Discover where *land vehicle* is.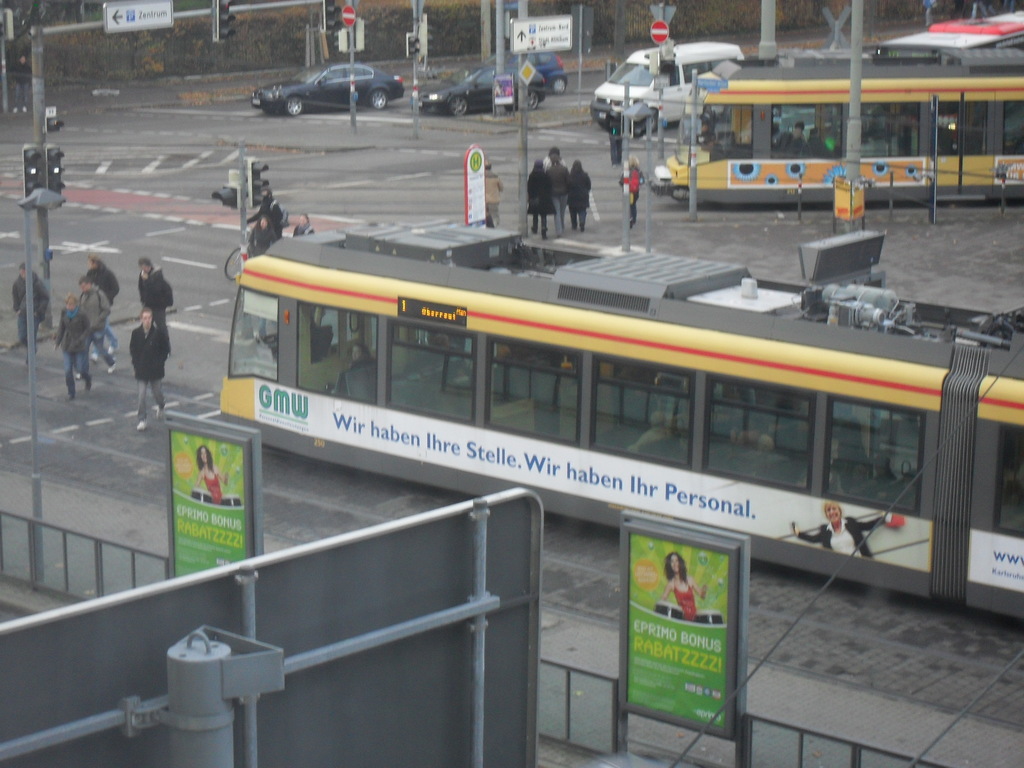
Discovered at (x1=646, y1=69, x2=1023, y2=211).
